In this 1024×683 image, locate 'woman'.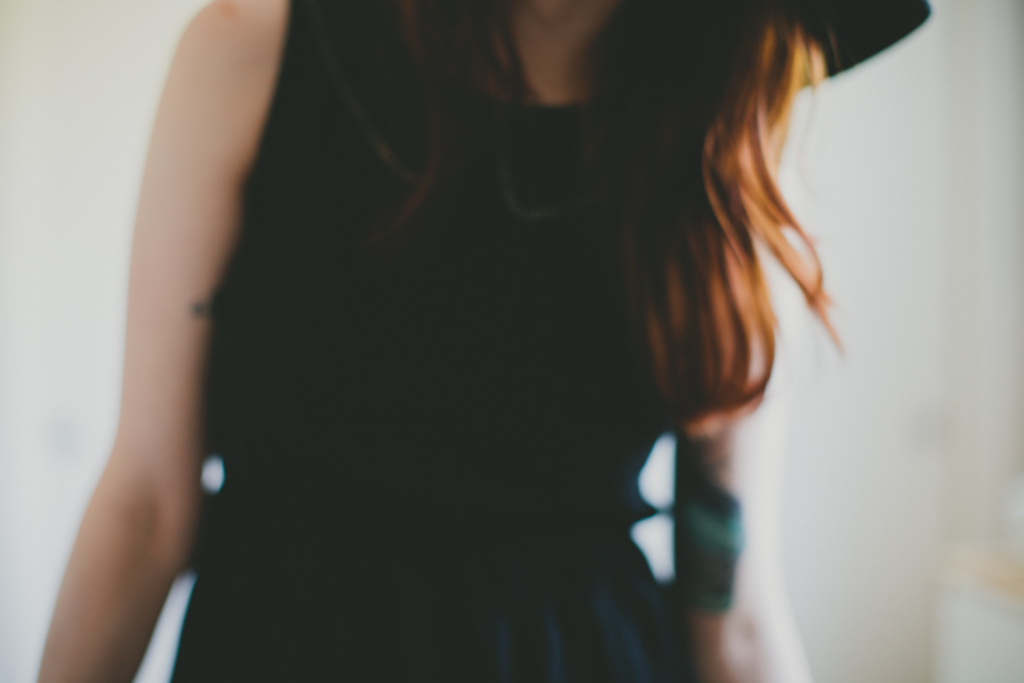
Bounding box: [x1=38, y1=0, x2=931, y2=681].
